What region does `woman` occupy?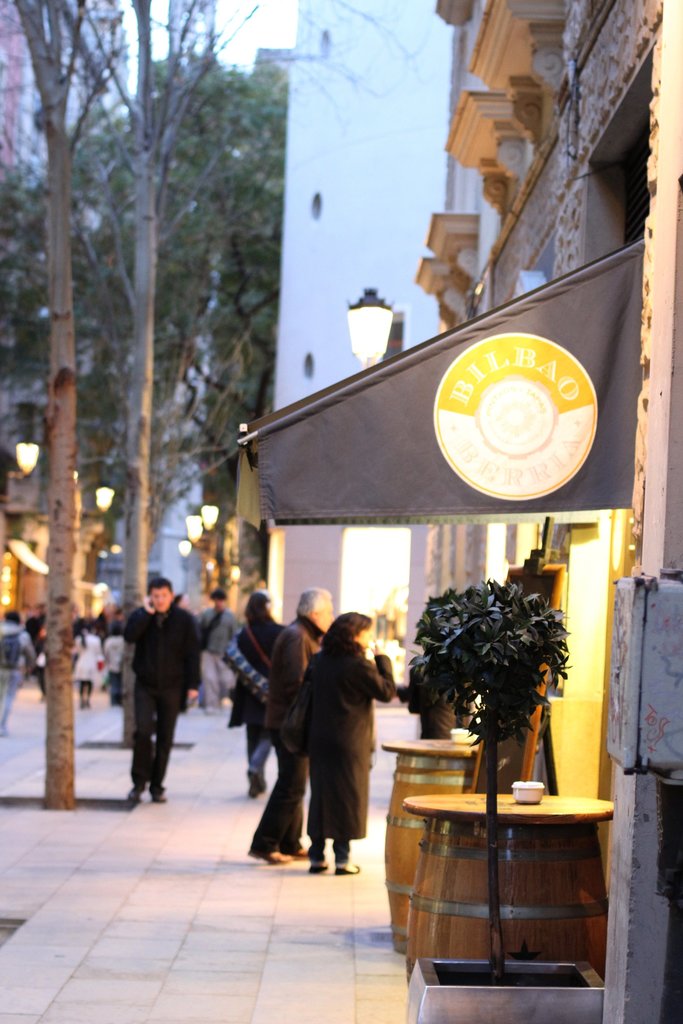
bbox=(69, 619, 99, 706).
